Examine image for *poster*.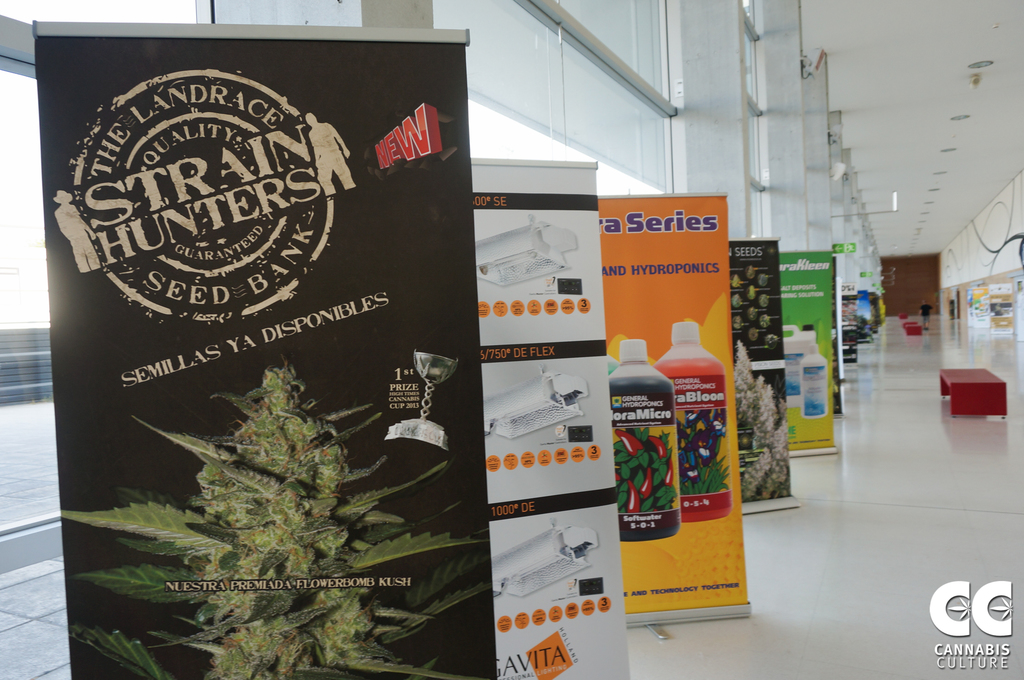
Examination result: 468 159 624 679.
